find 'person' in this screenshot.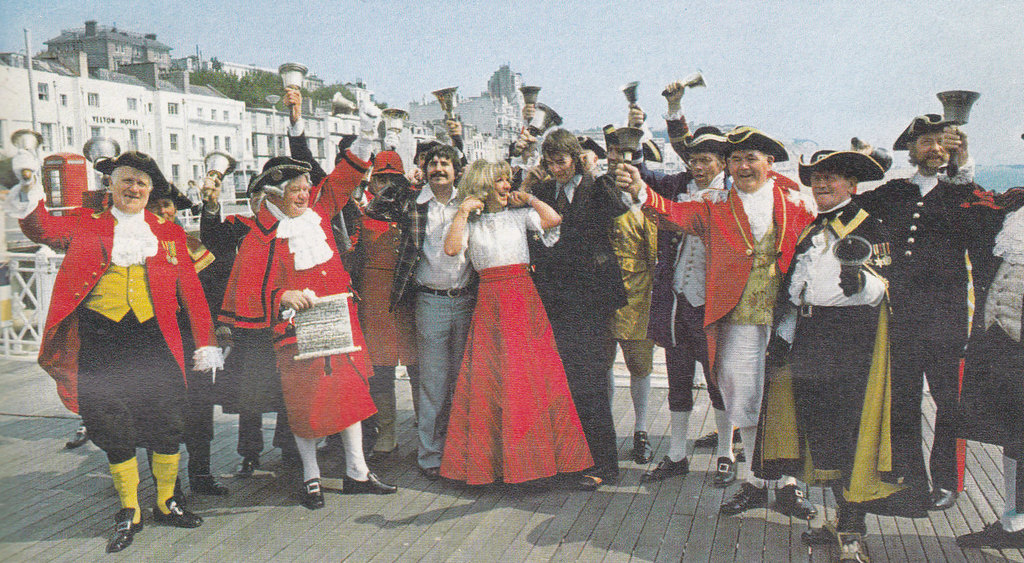
The bounding box for 'person' is box=[43, 145, 213, 531].
